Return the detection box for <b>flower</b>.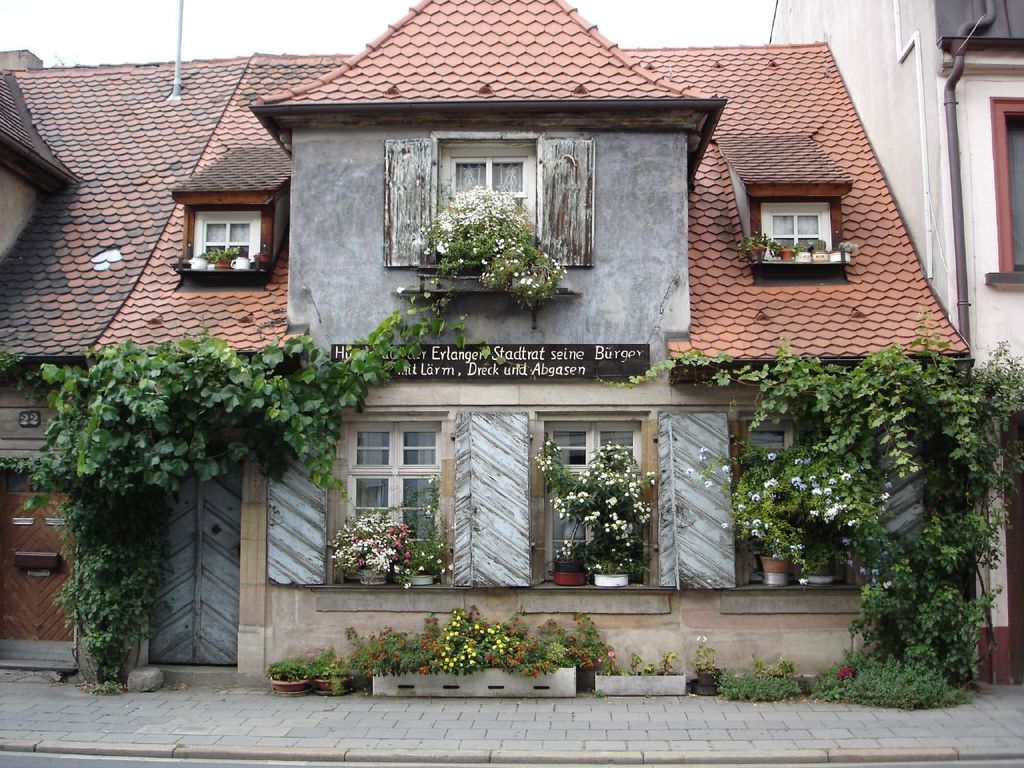
(858, 565, 862, 577).
